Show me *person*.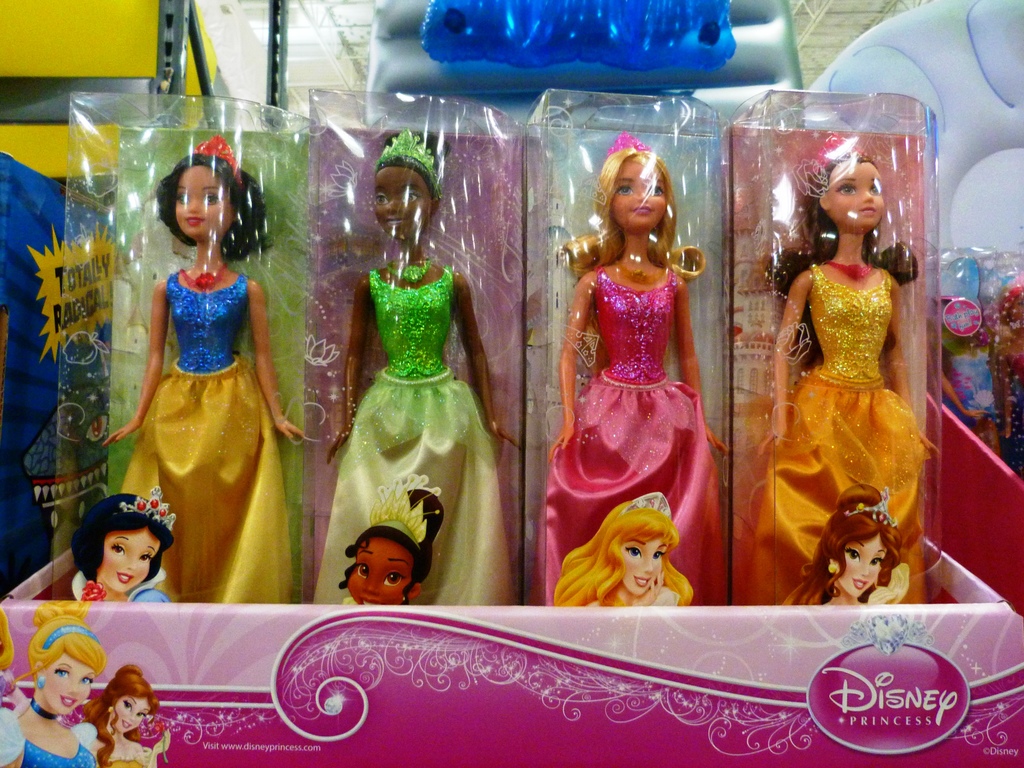
*person* is here: locate(546, 130, 735, 604).
